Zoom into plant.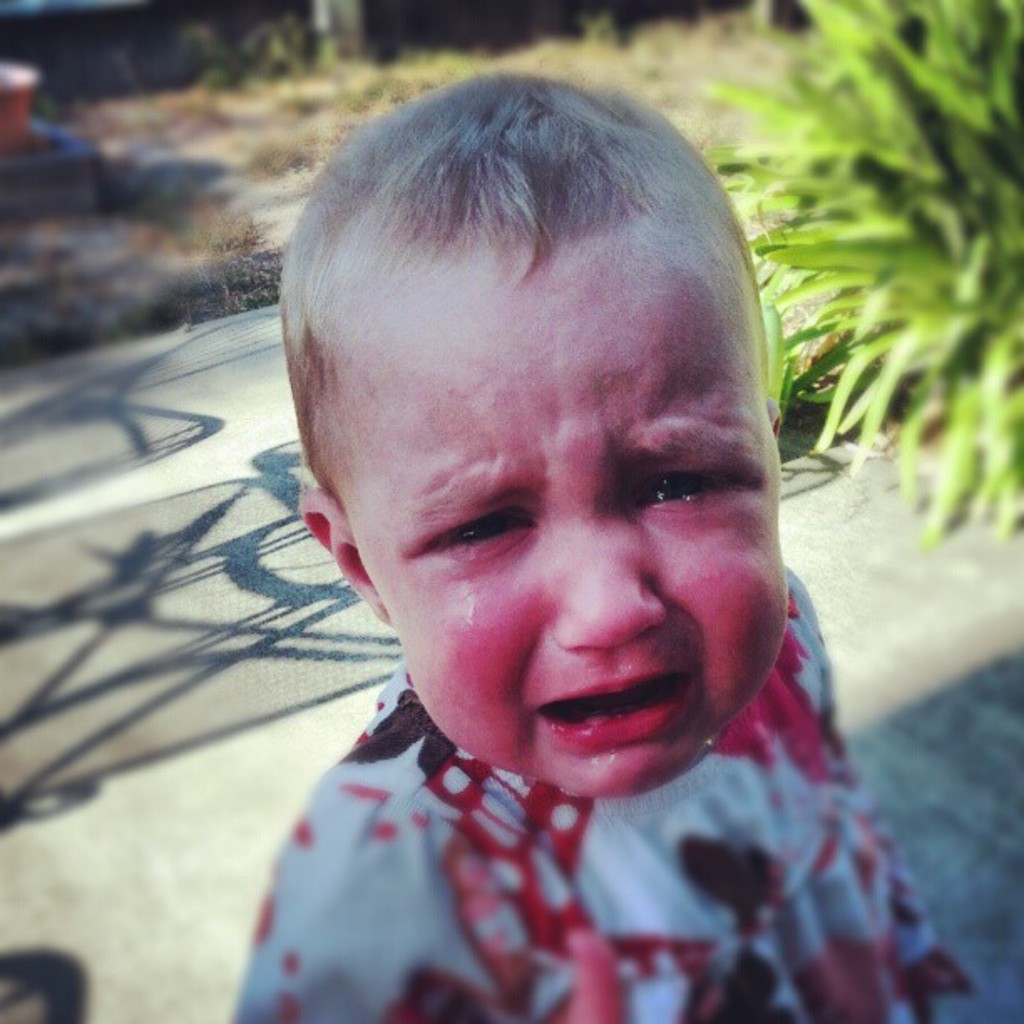
Zoom target: bbox(696, 0, 1022, 556).
